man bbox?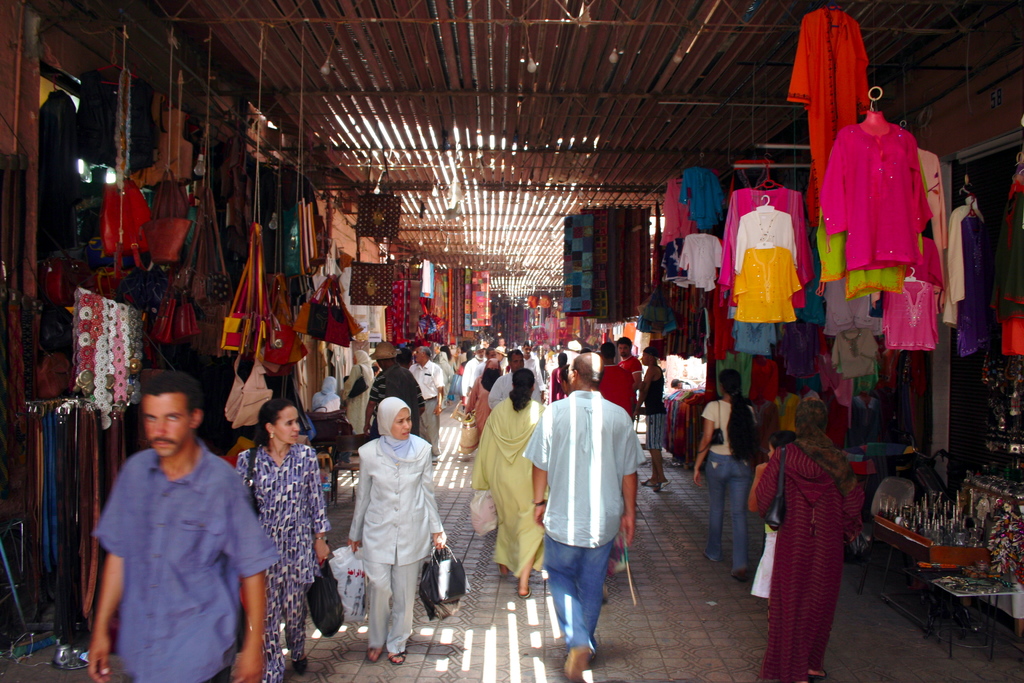
620,338,637,386
